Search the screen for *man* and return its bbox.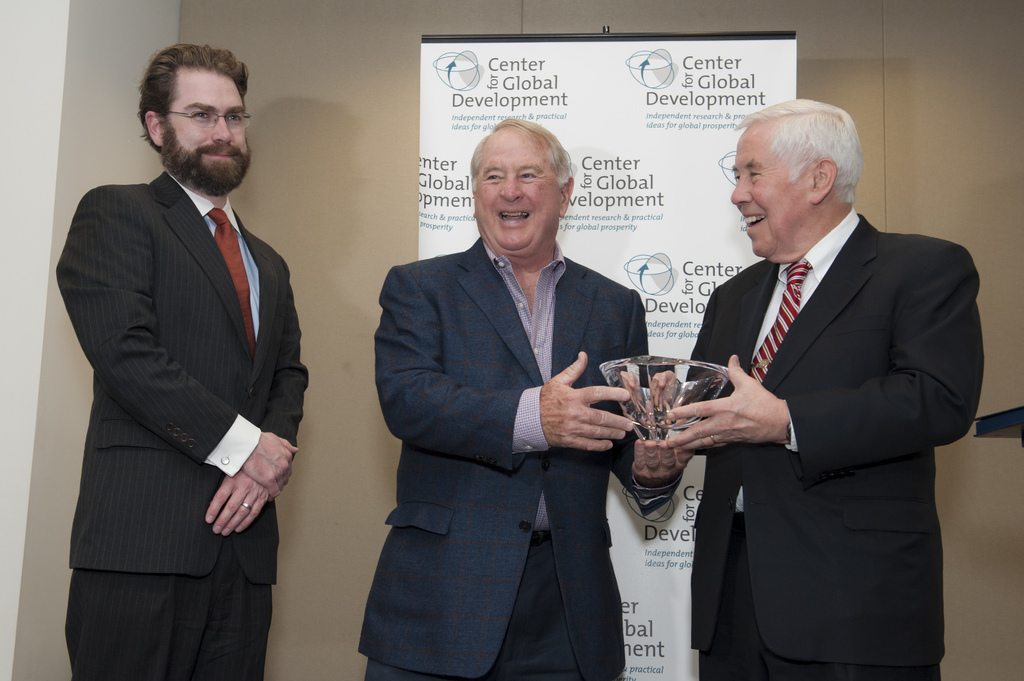
Found: locate(50, 44, 314, 680).
